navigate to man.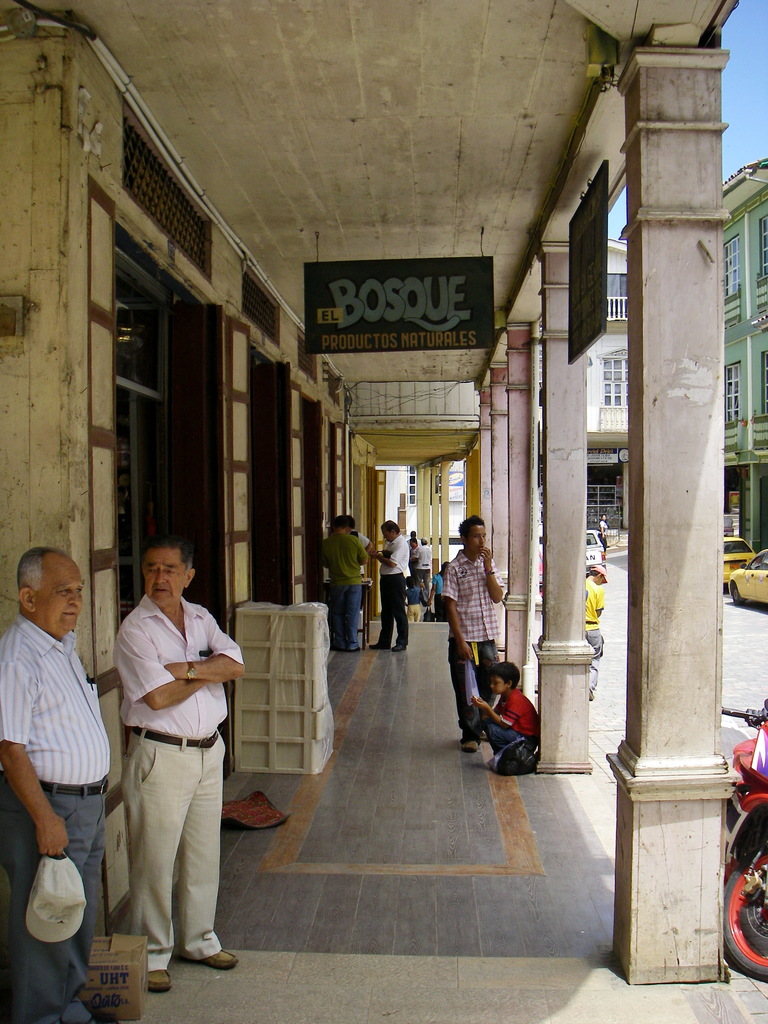
Navigation target: box=[583, 559, 605, 700].
